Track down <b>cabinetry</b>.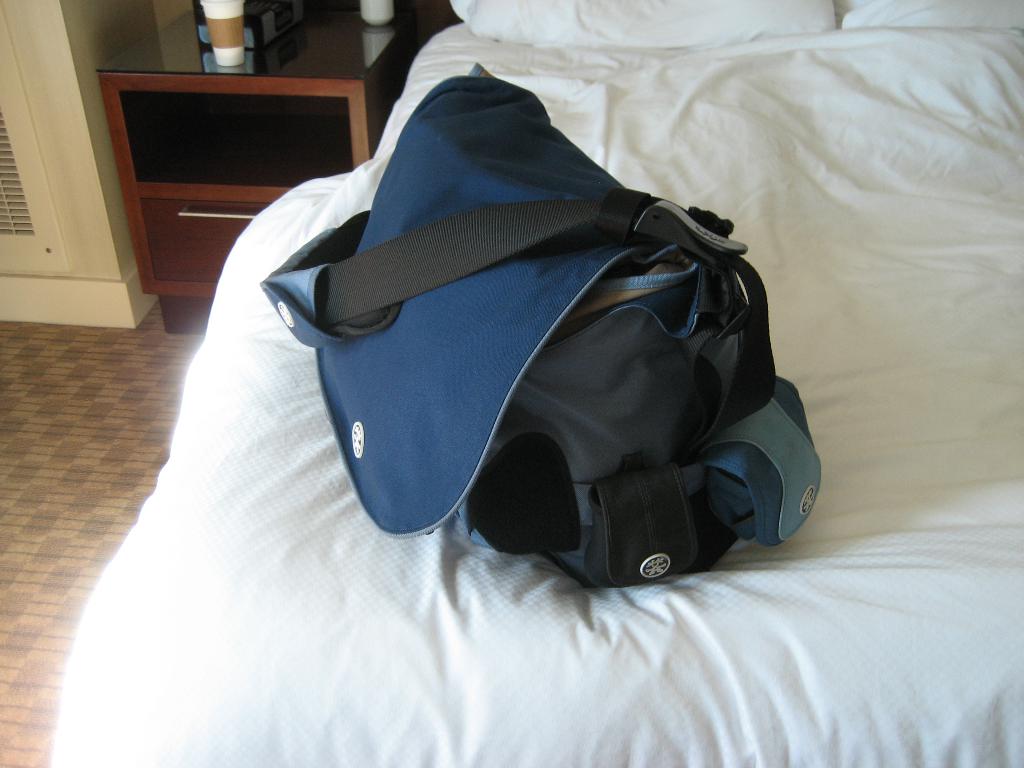
Tracked to left=76, top=36, right=364, bottom=303.
